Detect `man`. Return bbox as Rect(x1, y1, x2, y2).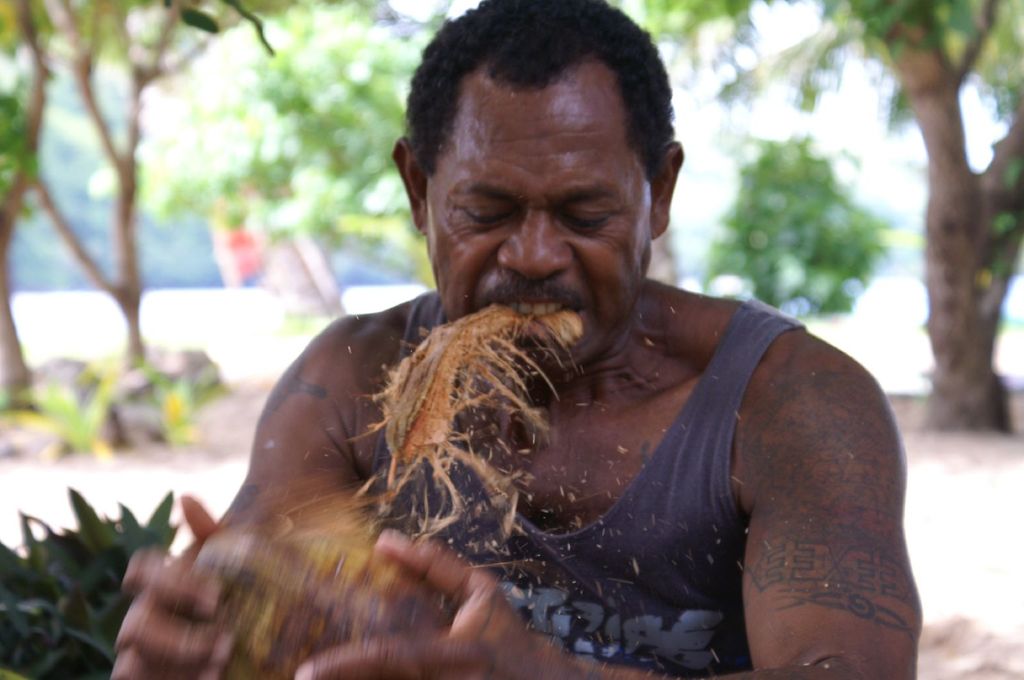
Rect(151, 25, 928, 665).
